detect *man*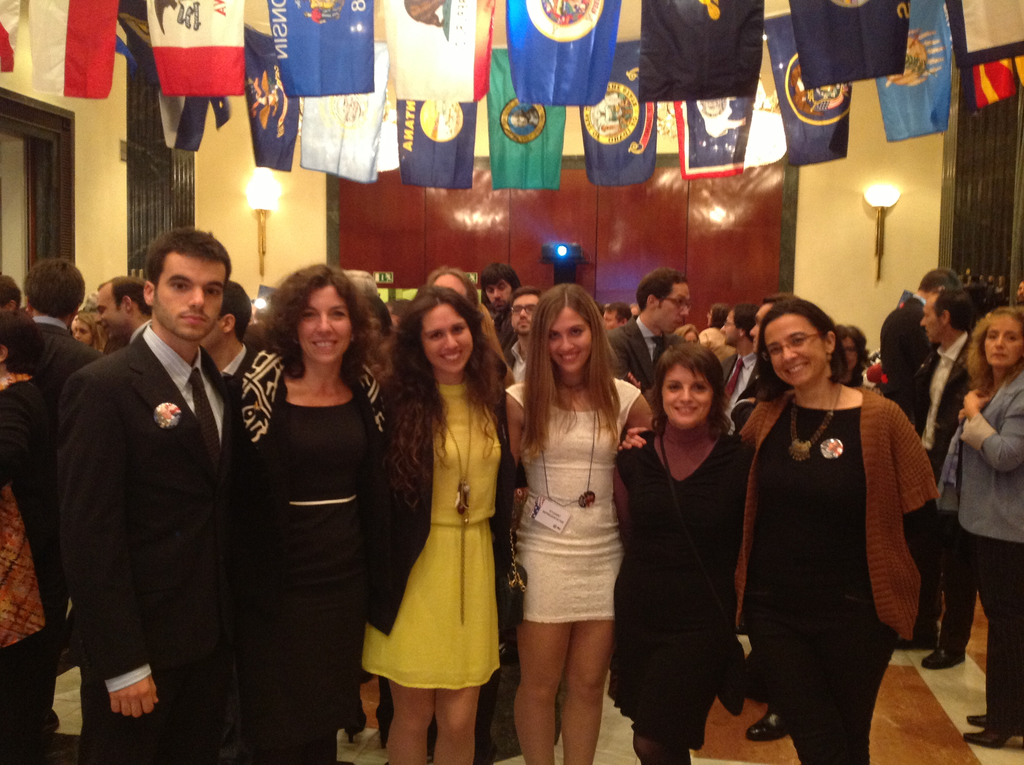
893/288/1002/667
